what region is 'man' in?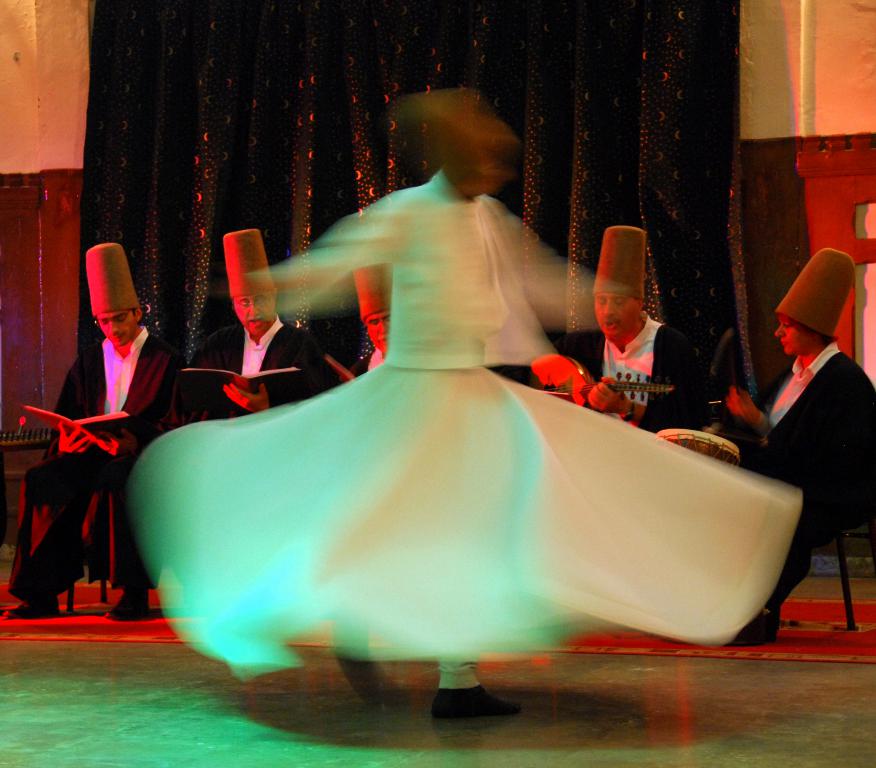
[x1=177, y1=232, x2=336, y2=429].
